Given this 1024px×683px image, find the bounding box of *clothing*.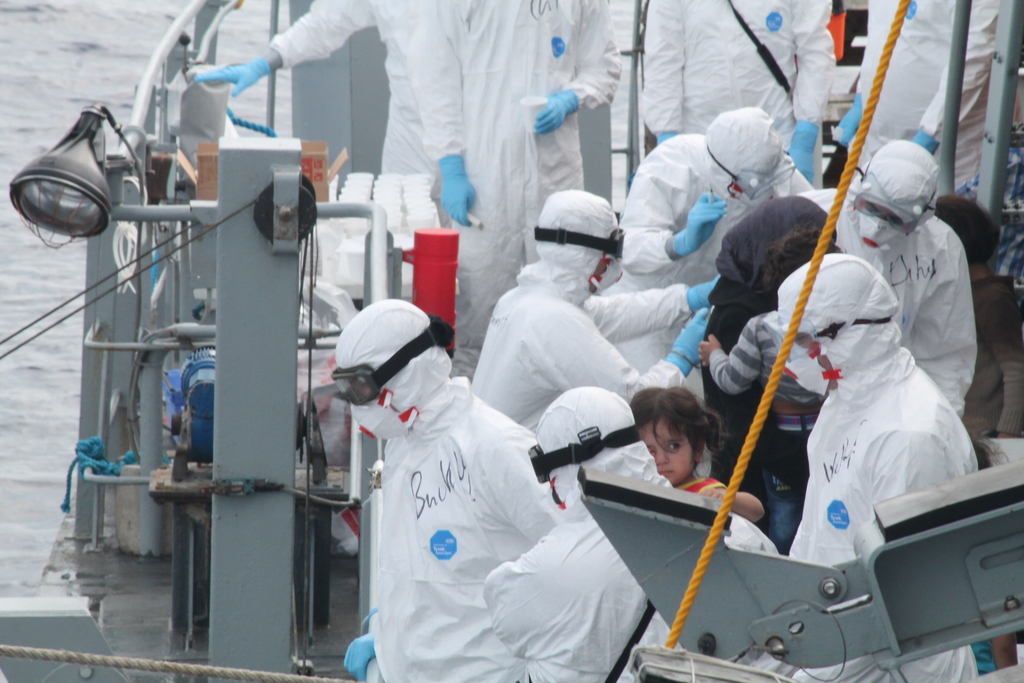
region(797, 138, 978, 414).
